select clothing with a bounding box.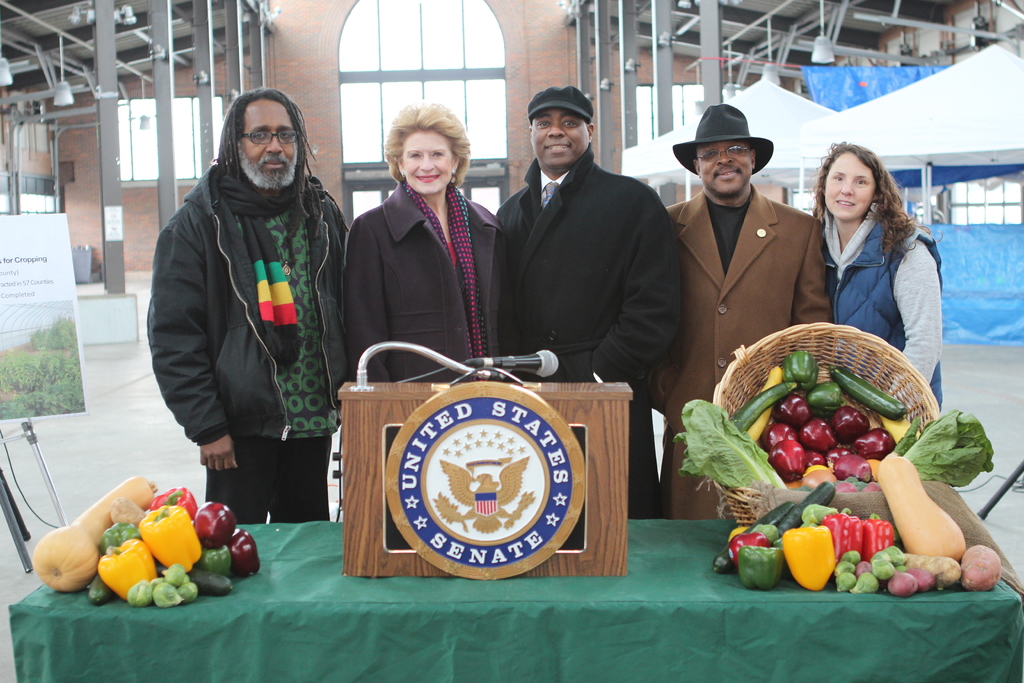
136,155,355,533.
